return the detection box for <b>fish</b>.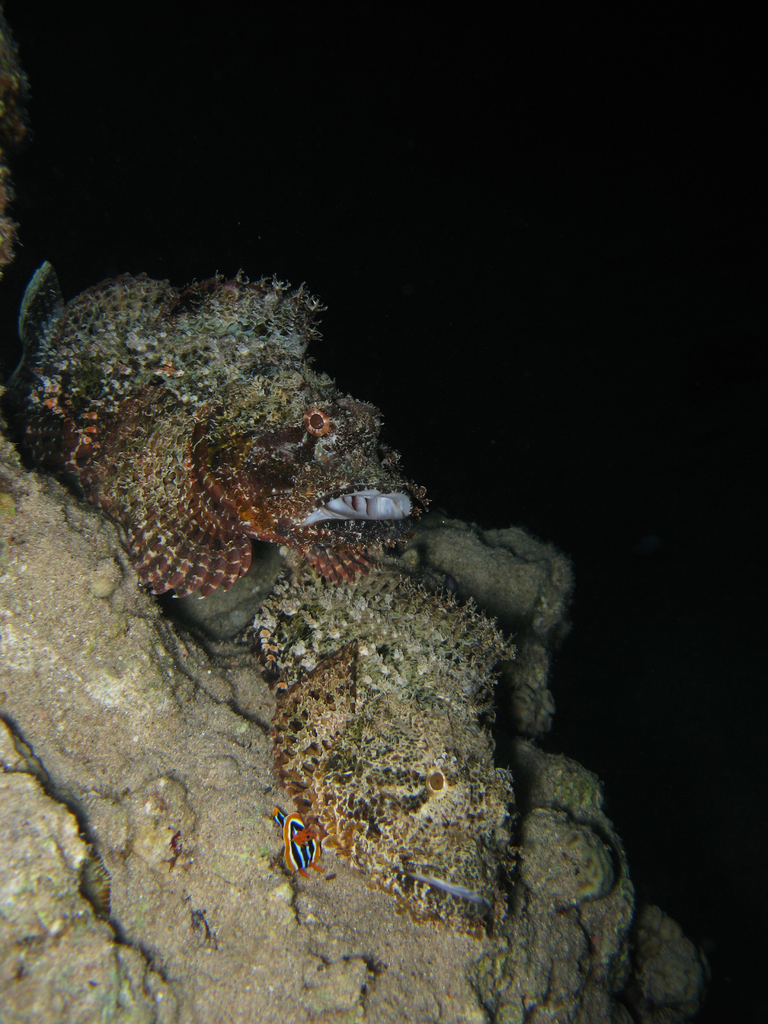
bbox=(246, 554, 517, 935).
